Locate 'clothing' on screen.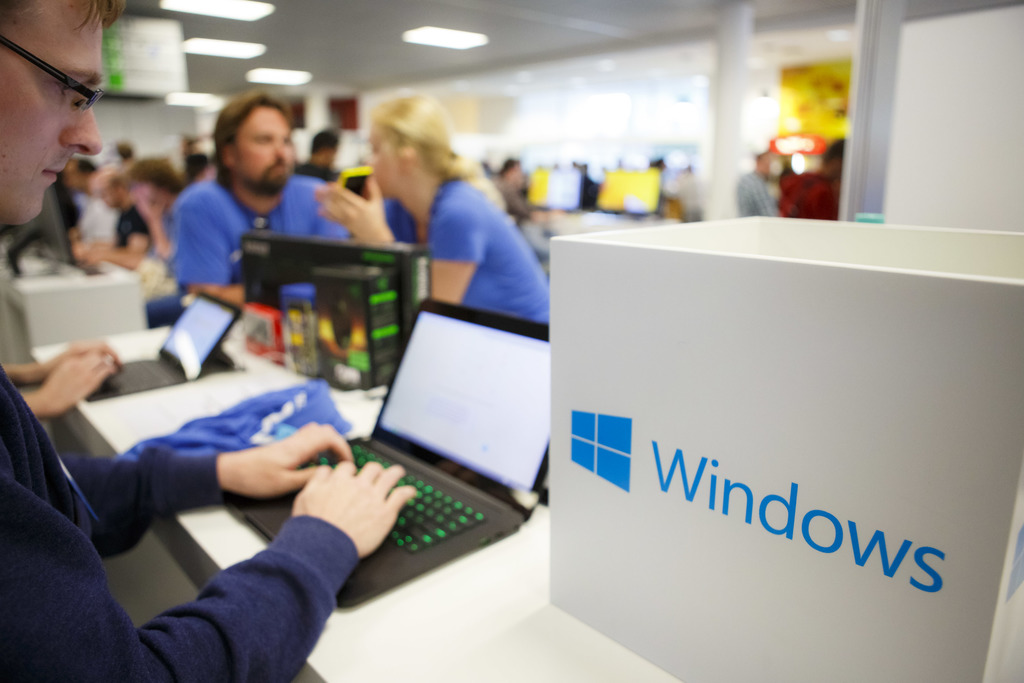
On screen at Rect(780, 171, 838, 218).
